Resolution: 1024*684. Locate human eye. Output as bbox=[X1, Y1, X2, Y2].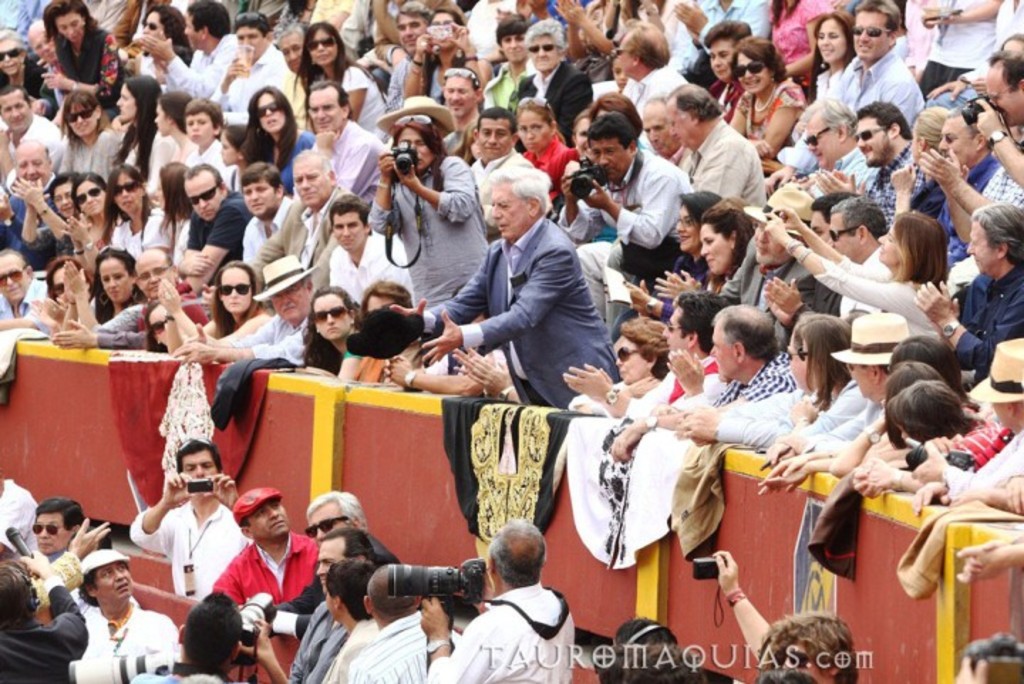
bbox=[495, 134, 508, 139].
